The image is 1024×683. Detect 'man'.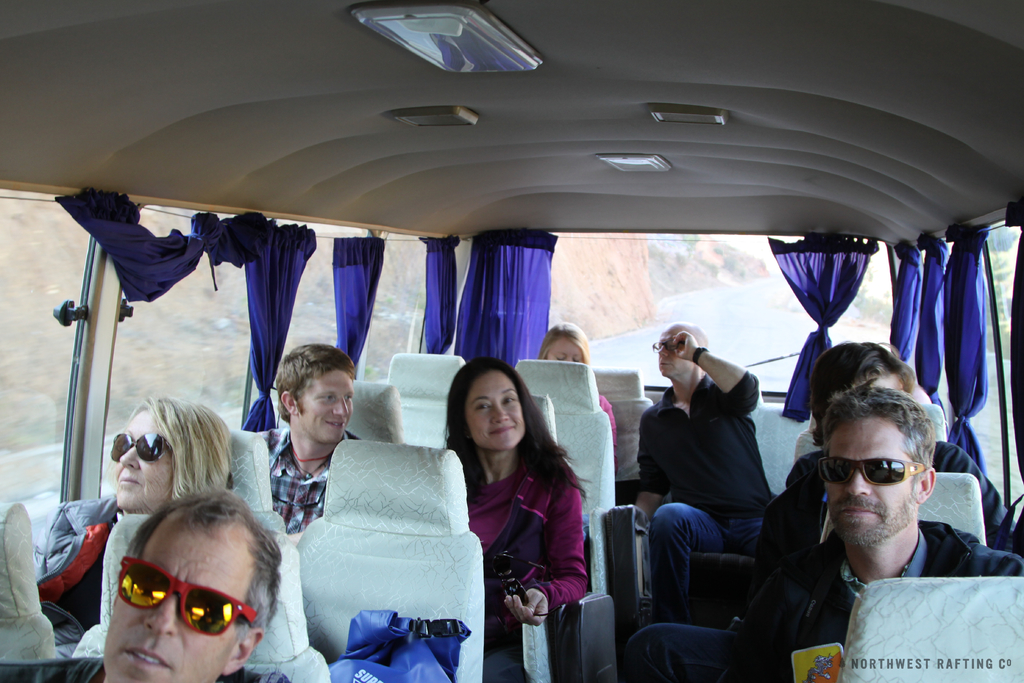
Detection: (left=249, top=342, right=364, bottom=546).
